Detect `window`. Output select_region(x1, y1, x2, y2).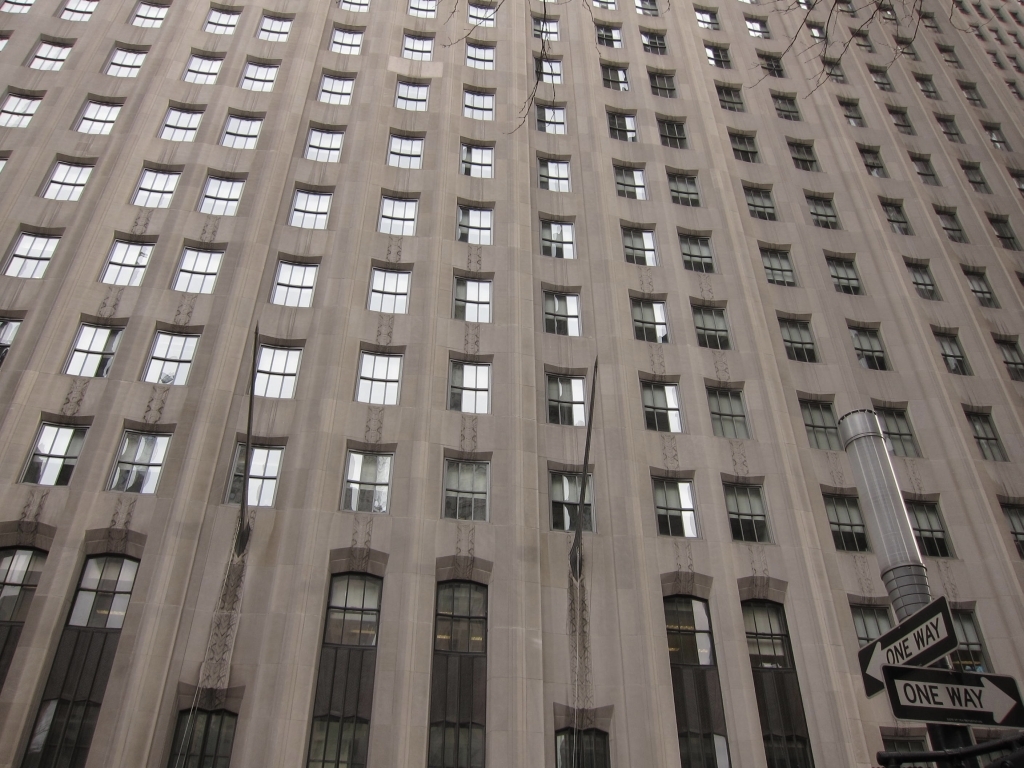
select_region(42, 163, 93, 200).
